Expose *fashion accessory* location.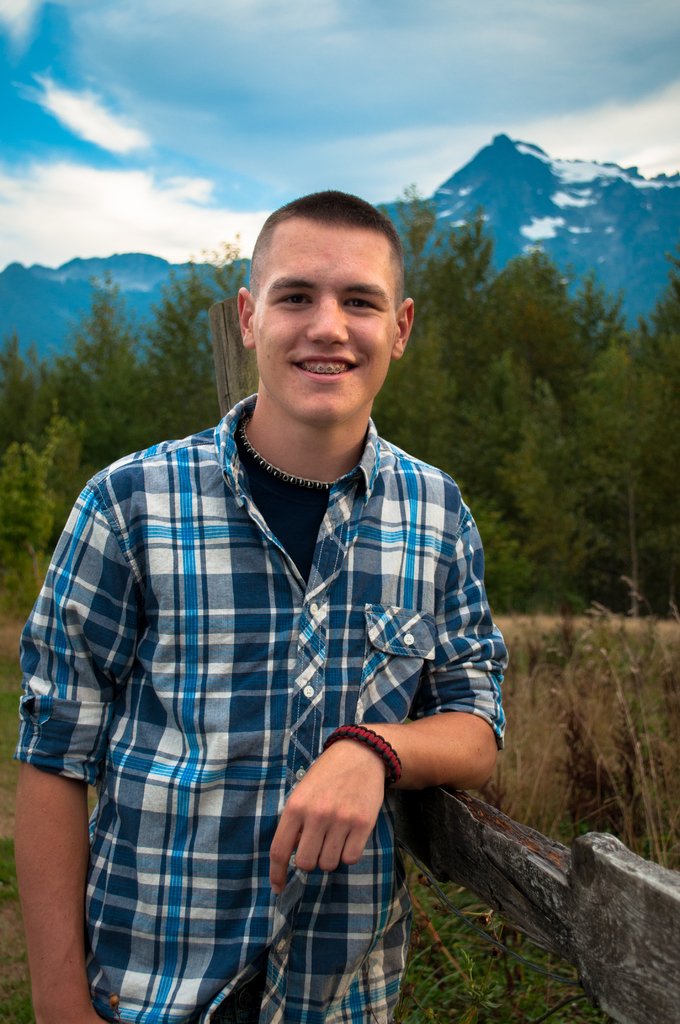
Exposed at crop(317, 719, 406, 790).
